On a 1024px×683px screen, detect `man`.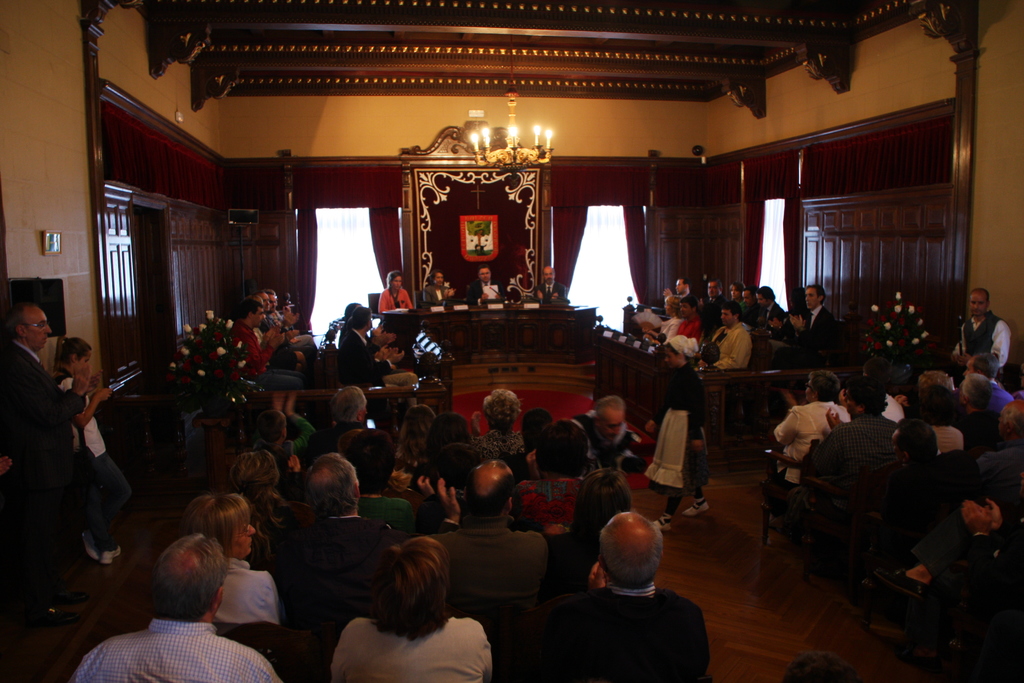
x1=546 y1=497 x2=705 y2=682.
